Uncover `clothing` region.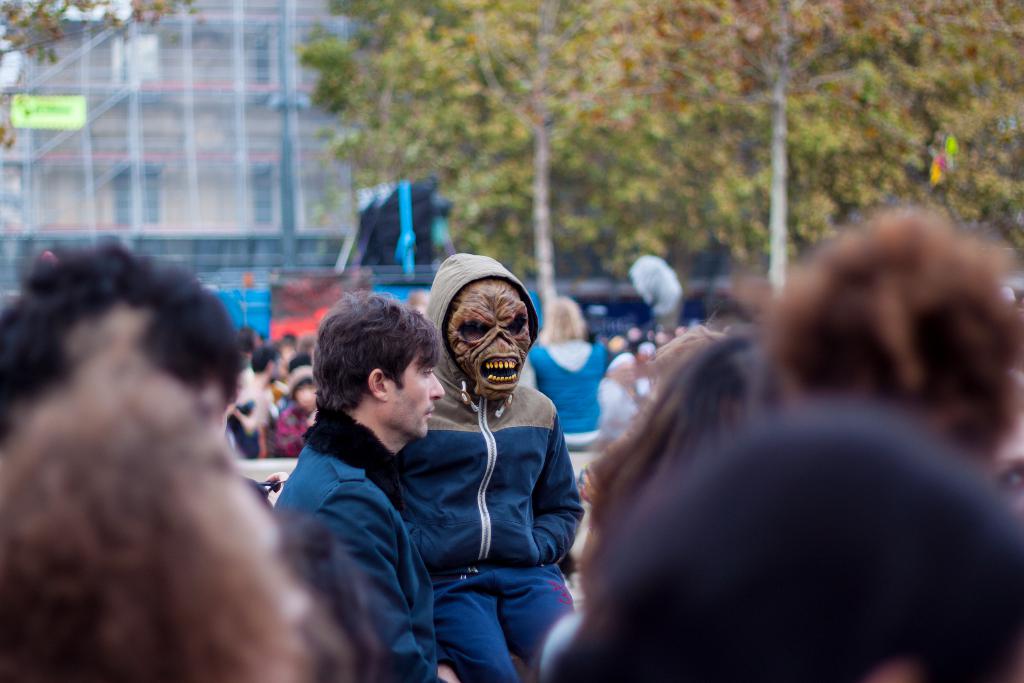
Uncovered: box(518, 329, 605, 438).
